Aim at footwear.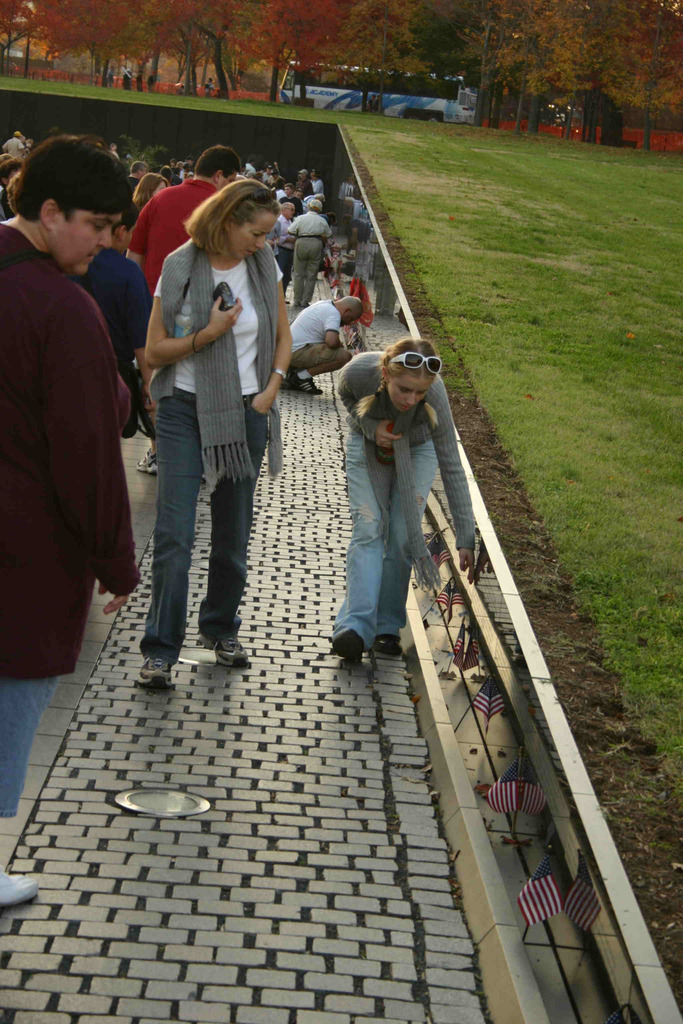
Aimed at bbox=(204, 630, 250, 672).
